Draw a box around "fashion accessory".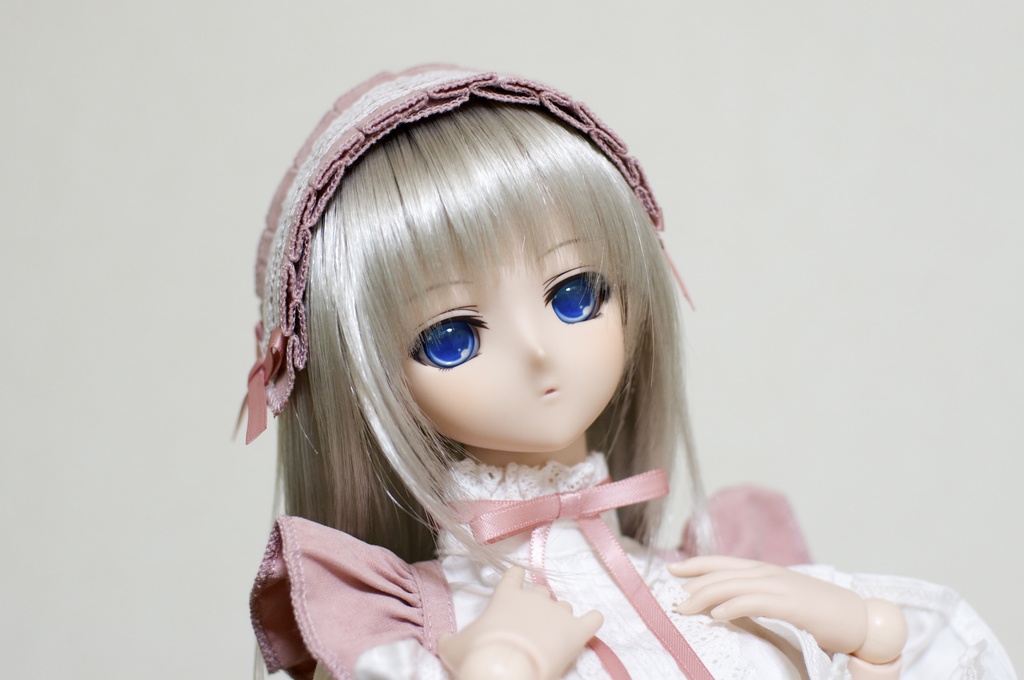
rect(229, 67, 696, 448).
